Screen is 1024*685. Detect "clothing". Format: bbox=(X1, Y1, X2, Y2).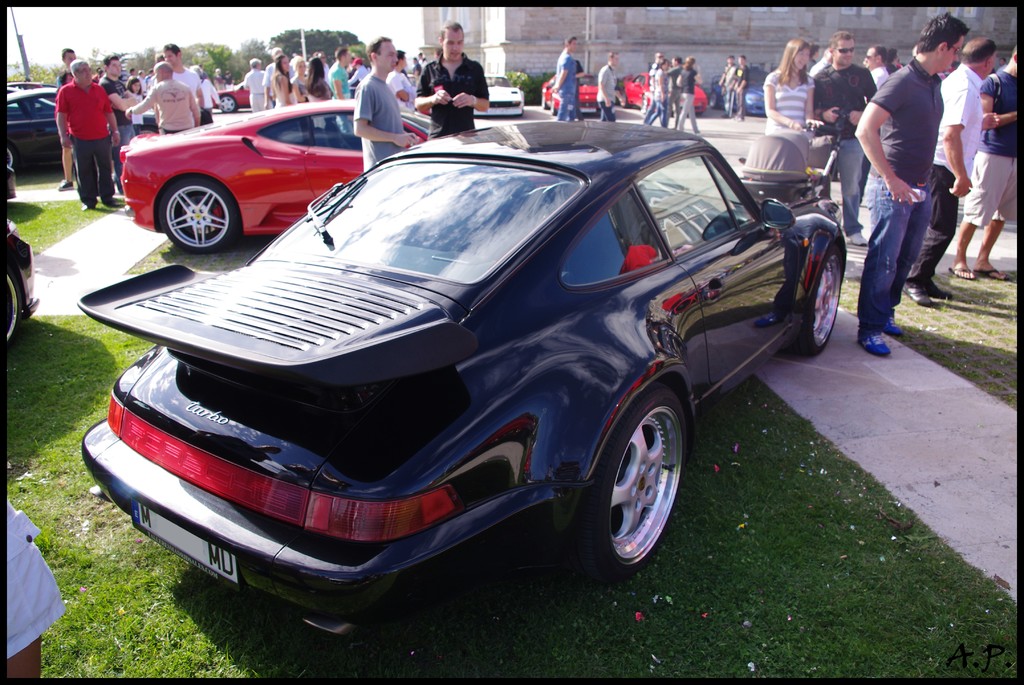
bbox=(56, 60, 211, 195).
